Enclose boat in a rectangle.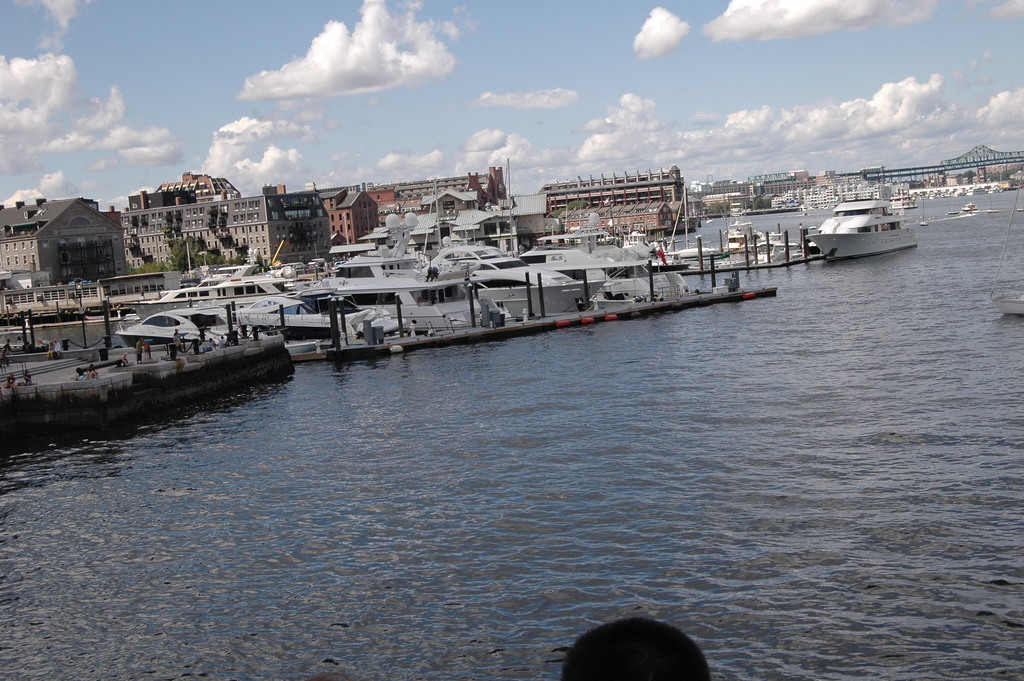
(111,302,268,345).
